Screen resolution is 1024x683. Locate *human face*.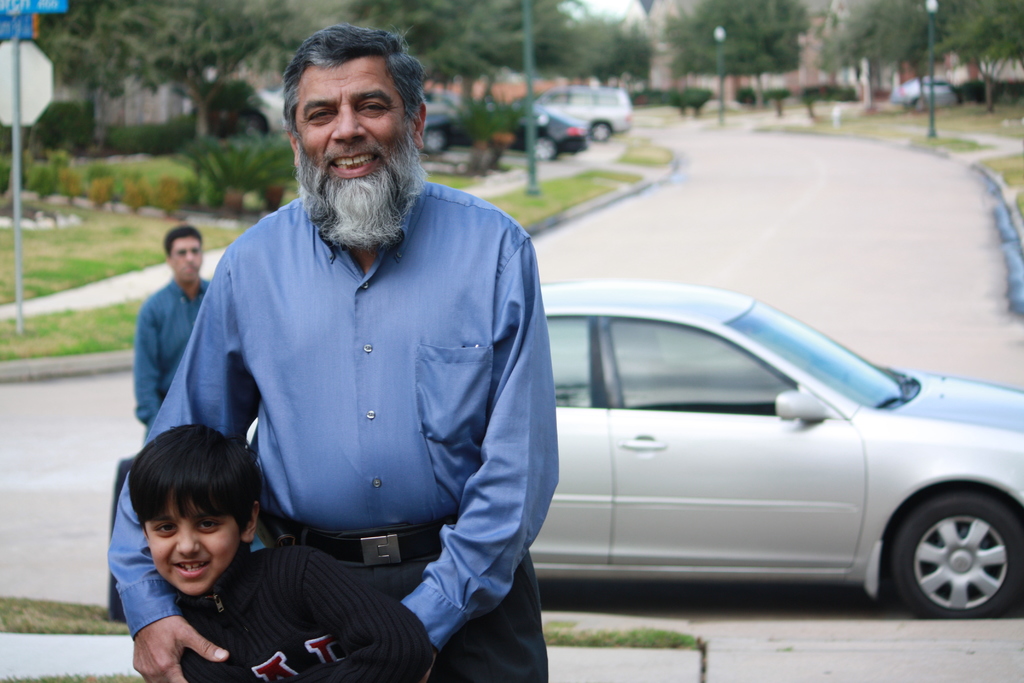
[x1=142, y1=493, x2=239, y2=596].
